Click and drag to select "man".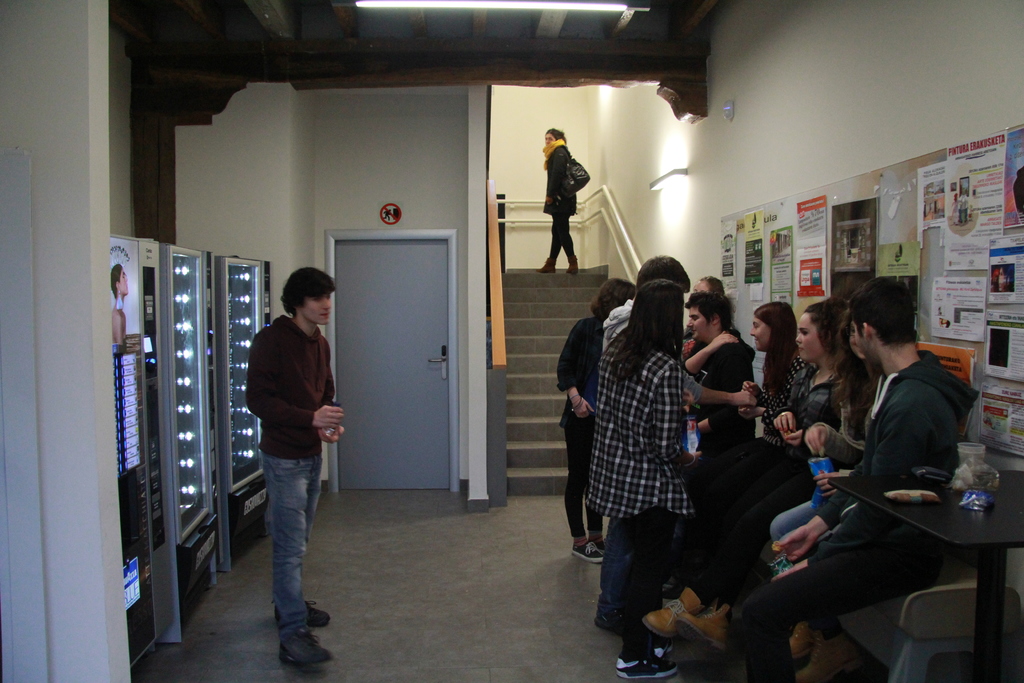
Selection: select_region(600, 255, 752, 404).
